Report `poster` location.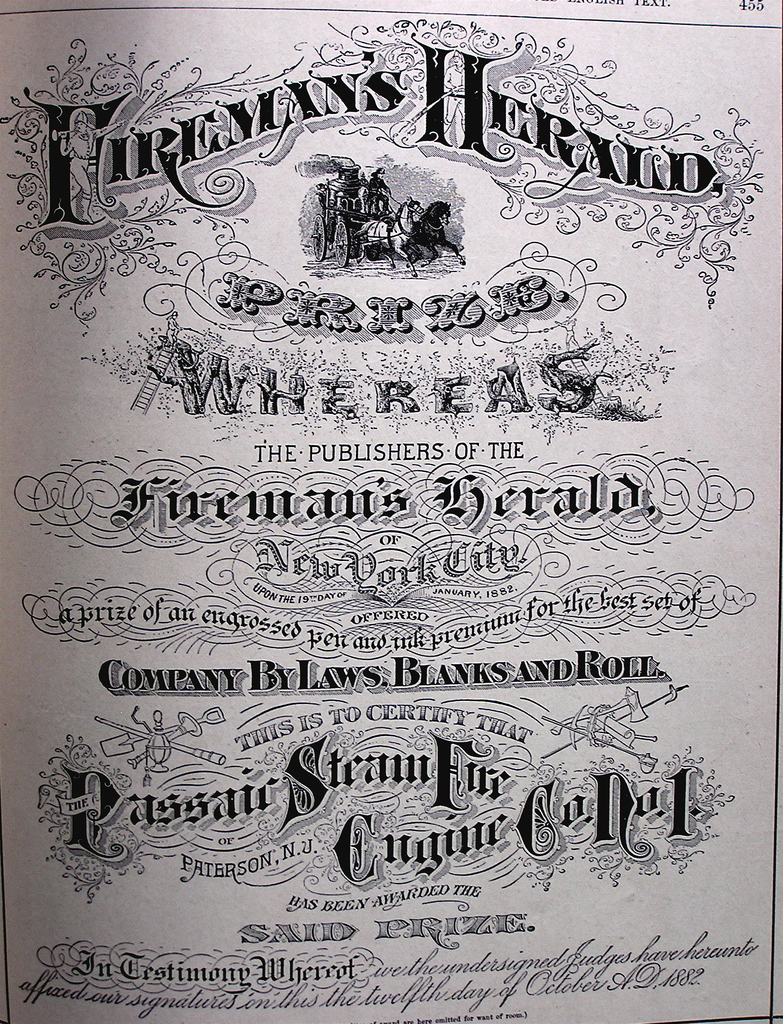
Report: 0,0,782,1023.
